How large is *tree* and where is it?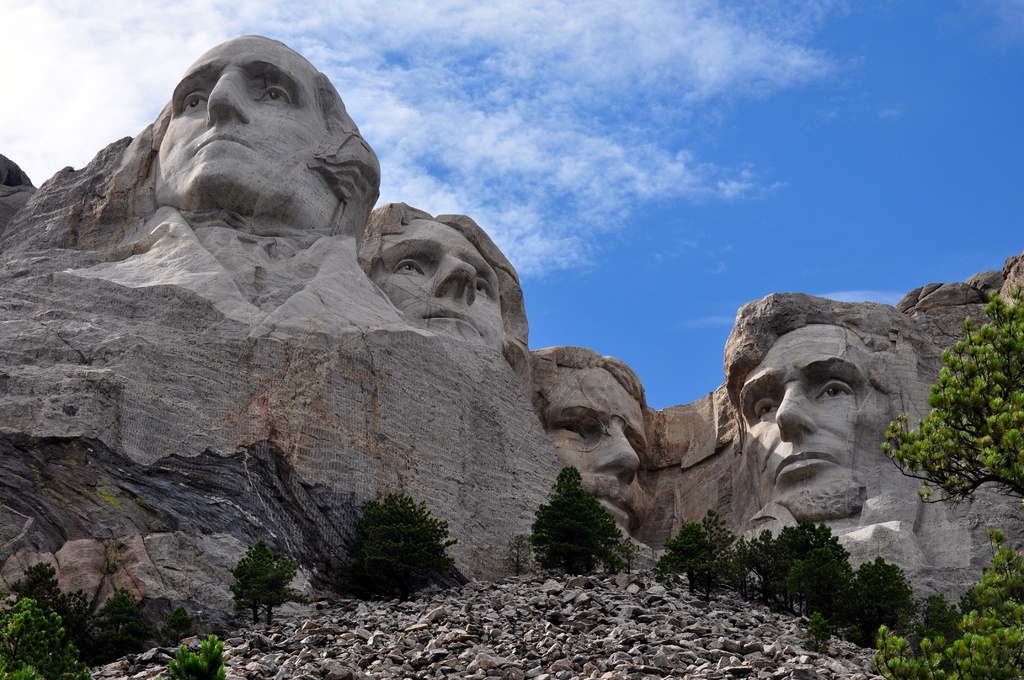
Bounding box: 163, 631, 226, 679.
